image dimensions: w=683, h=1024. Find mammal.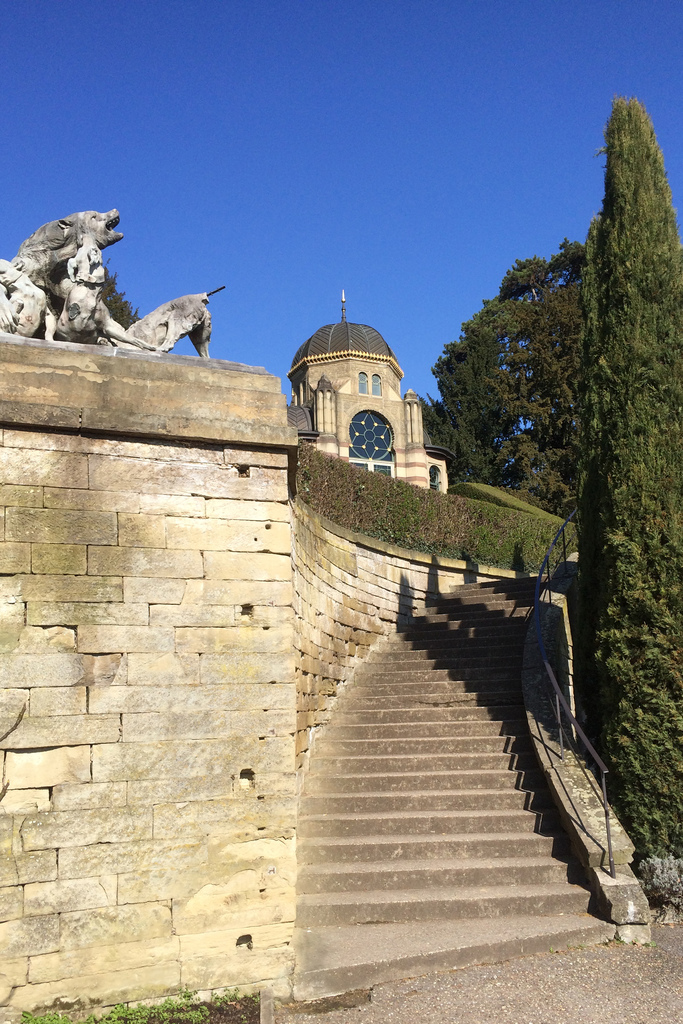
[103,293,215,358].
